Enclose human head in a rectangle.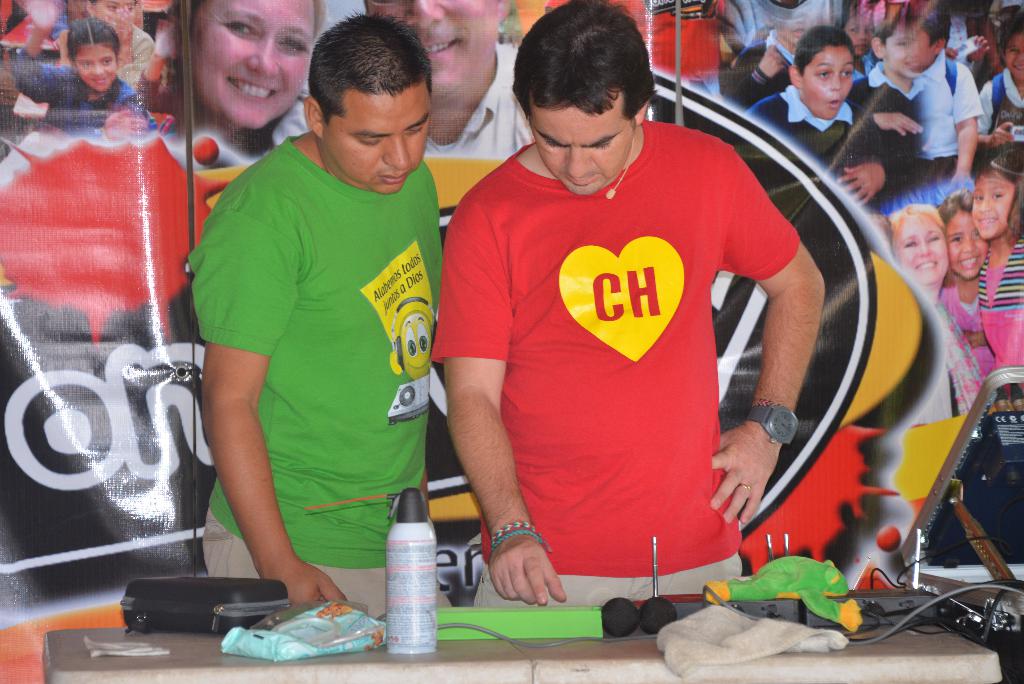
Rect(870, 22, 921, 82).
